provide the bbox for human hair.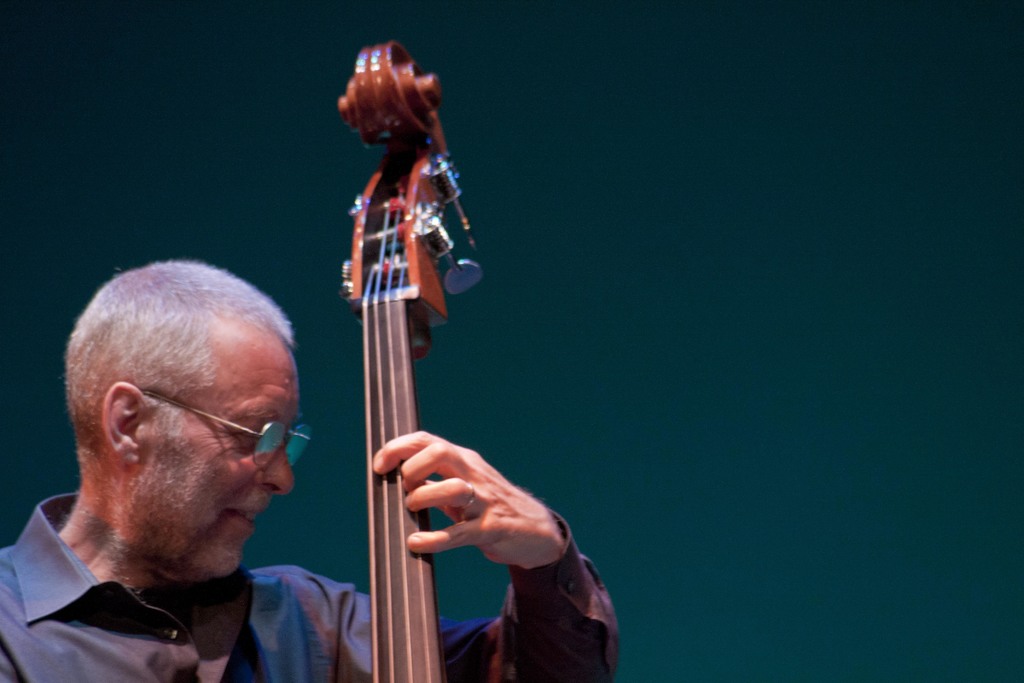
select_region(73, 269, 288, 470).
